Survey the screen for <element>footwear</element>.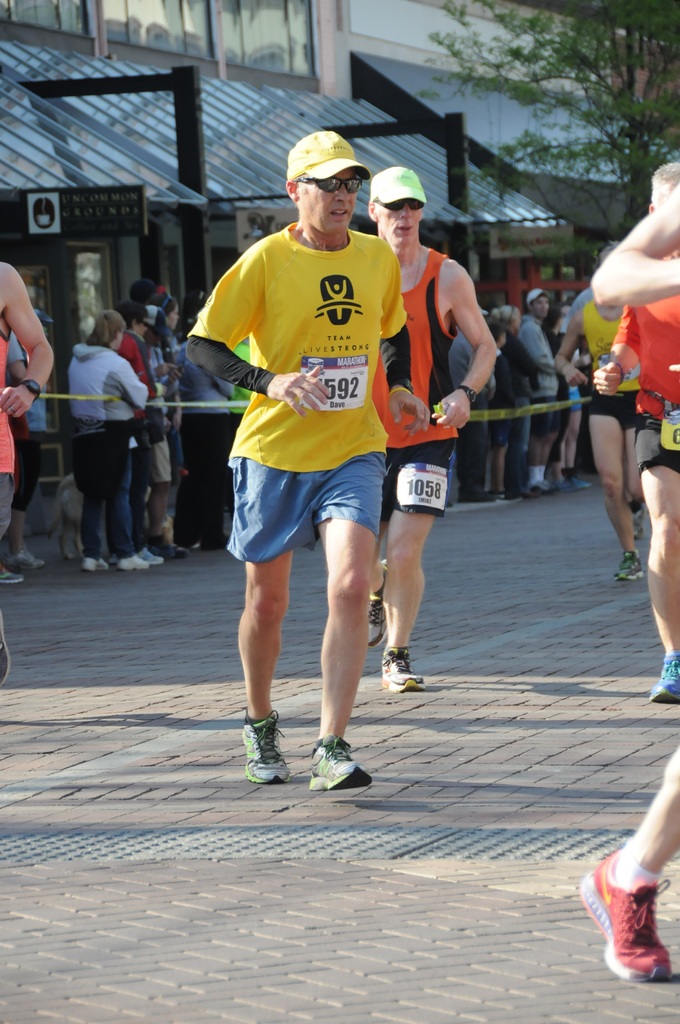
Survey found: l=528, t=476, r=546, b=494.
